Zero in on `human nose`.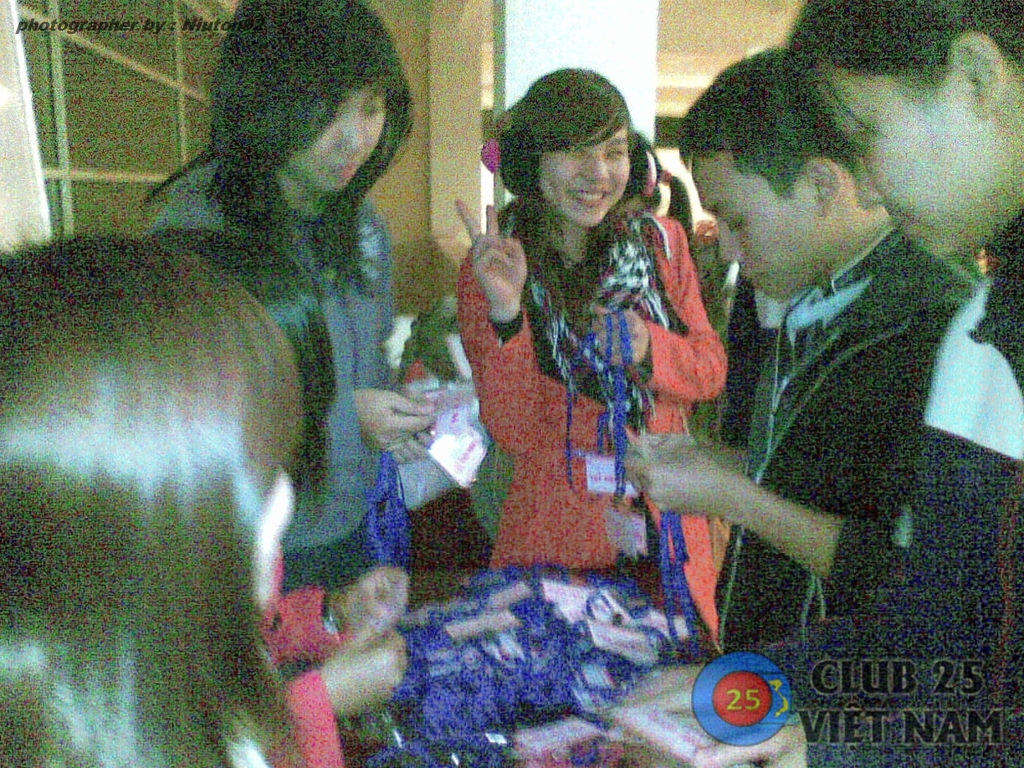
Zeroed in: 338 113 367 151.
